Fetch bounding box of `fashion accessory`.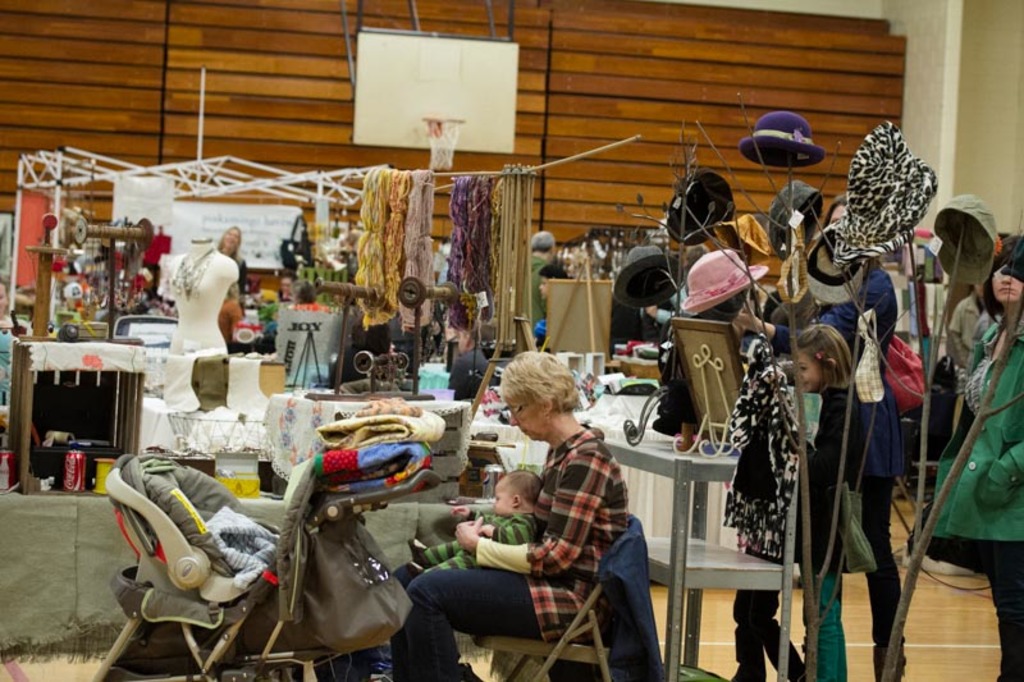
Bbox: <region>809, 230, 867, 284</region>.
